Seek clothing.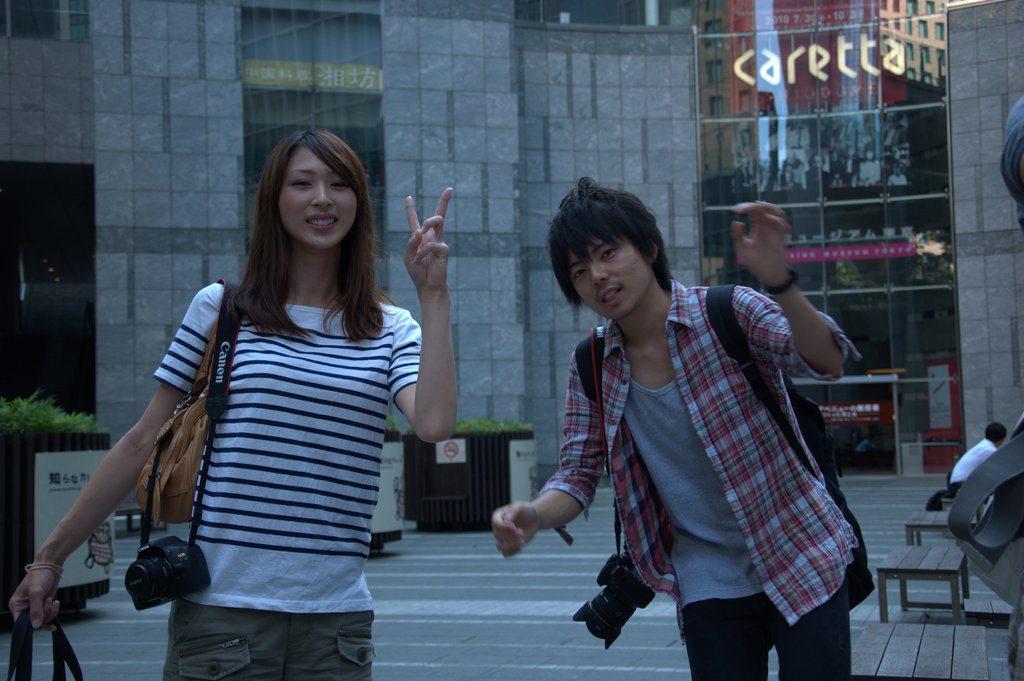
{"left": 945, "top": 431, "right": 999, "bottom": 486}.
